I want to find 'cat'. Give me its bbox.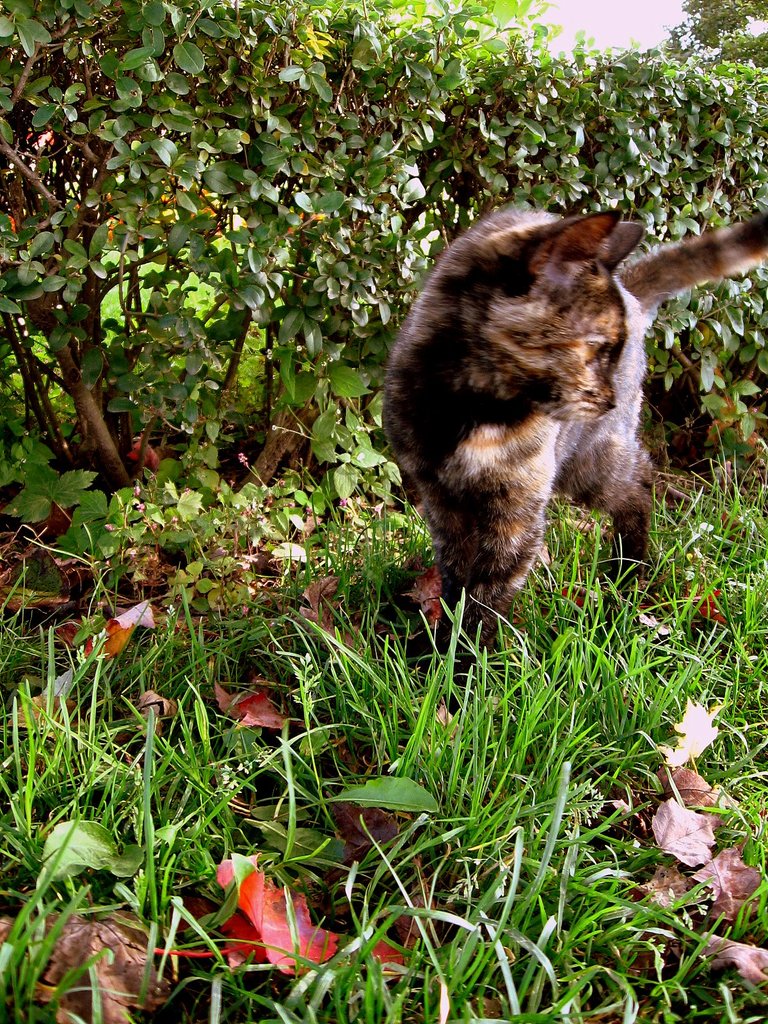
l=346, t=185, r=767, b=715.
